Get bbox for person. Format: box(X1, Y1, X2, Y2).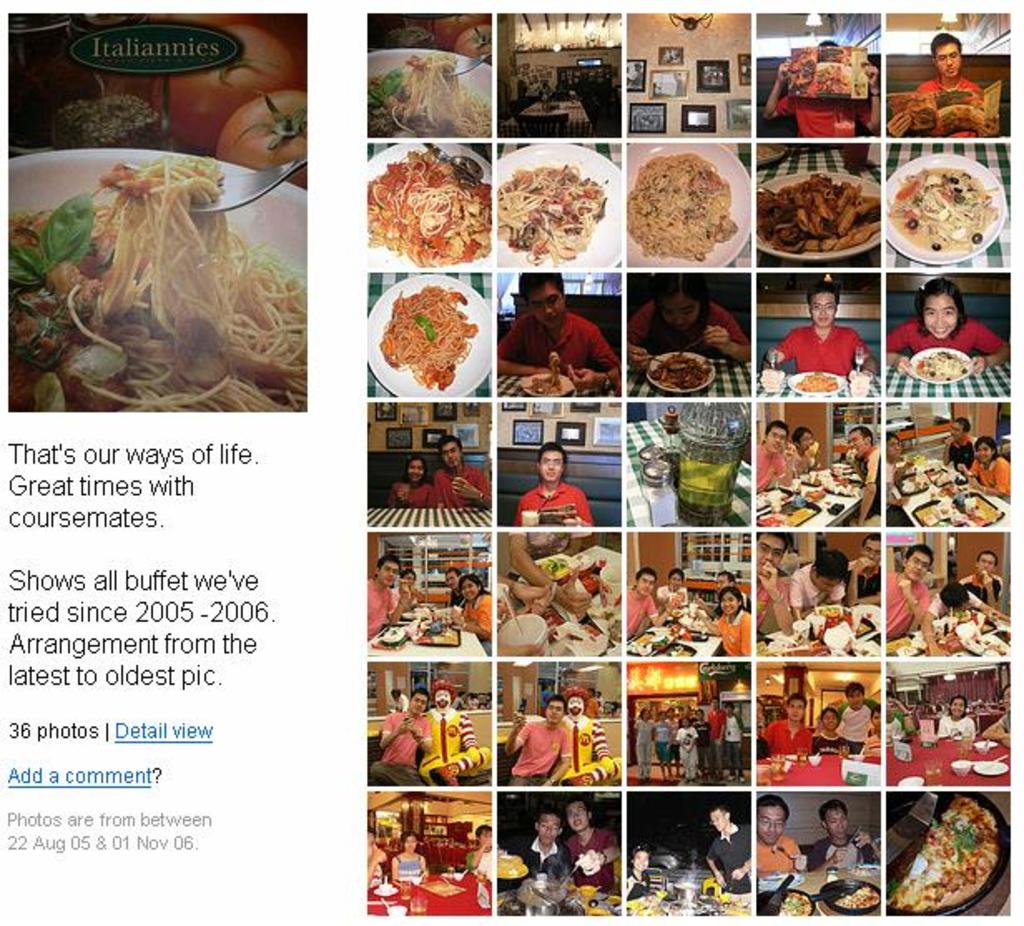
box(366, 683, 436, 790).
